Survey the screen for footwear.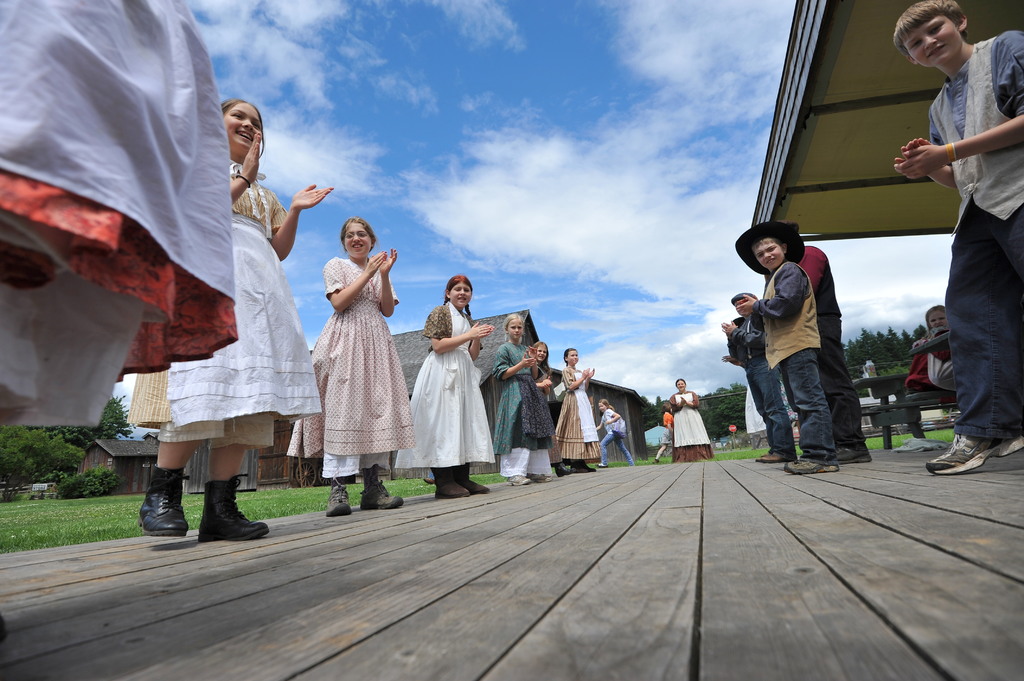
Survey found: <box>323,481,348,517</box>.
